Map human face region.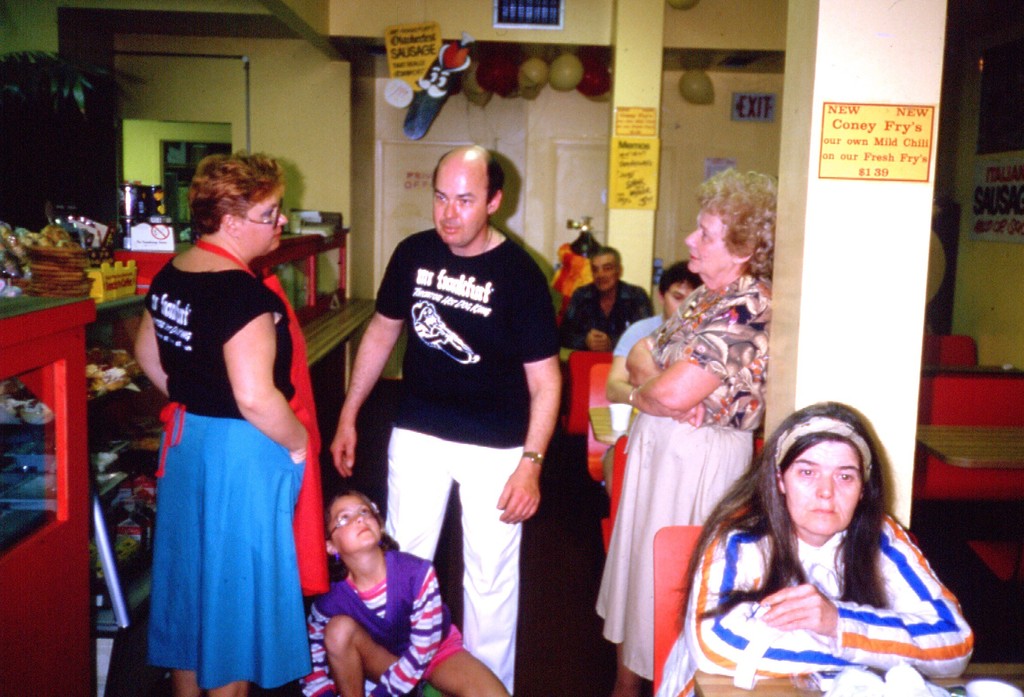
Mapped to region(331, 493, 385, 548).
